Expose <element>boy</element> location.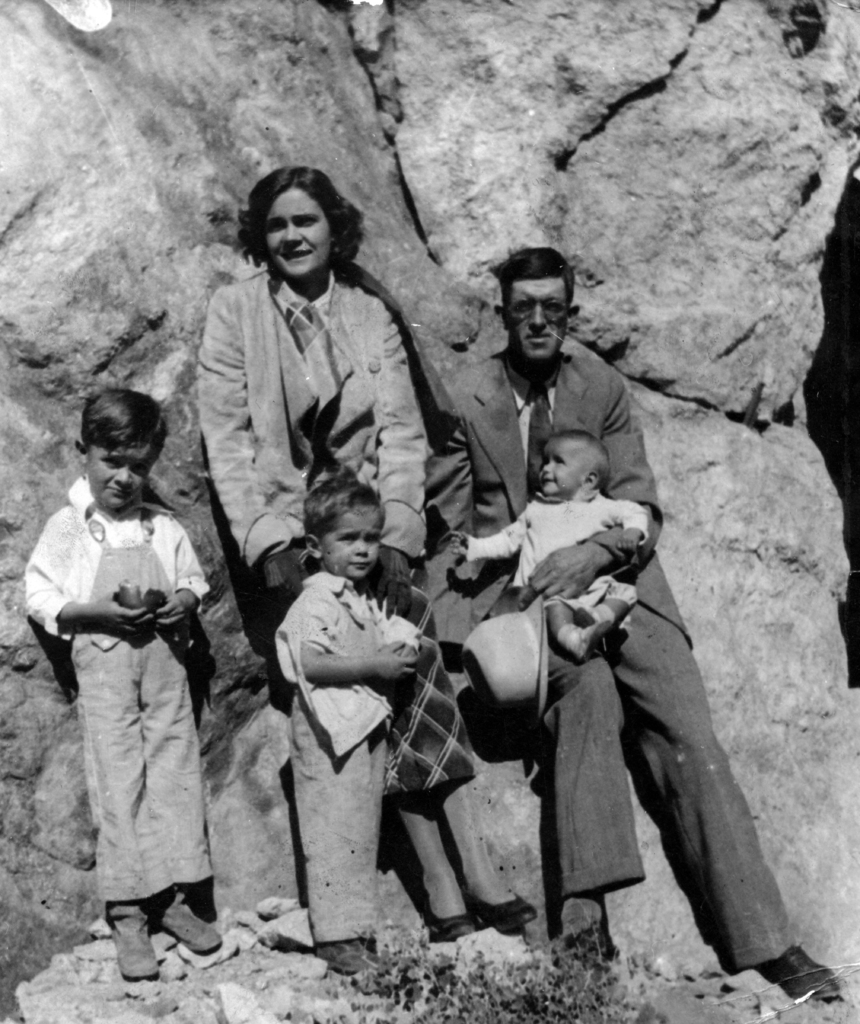
Exposed at x1=449 y1=428 x2=649 y2=647.
